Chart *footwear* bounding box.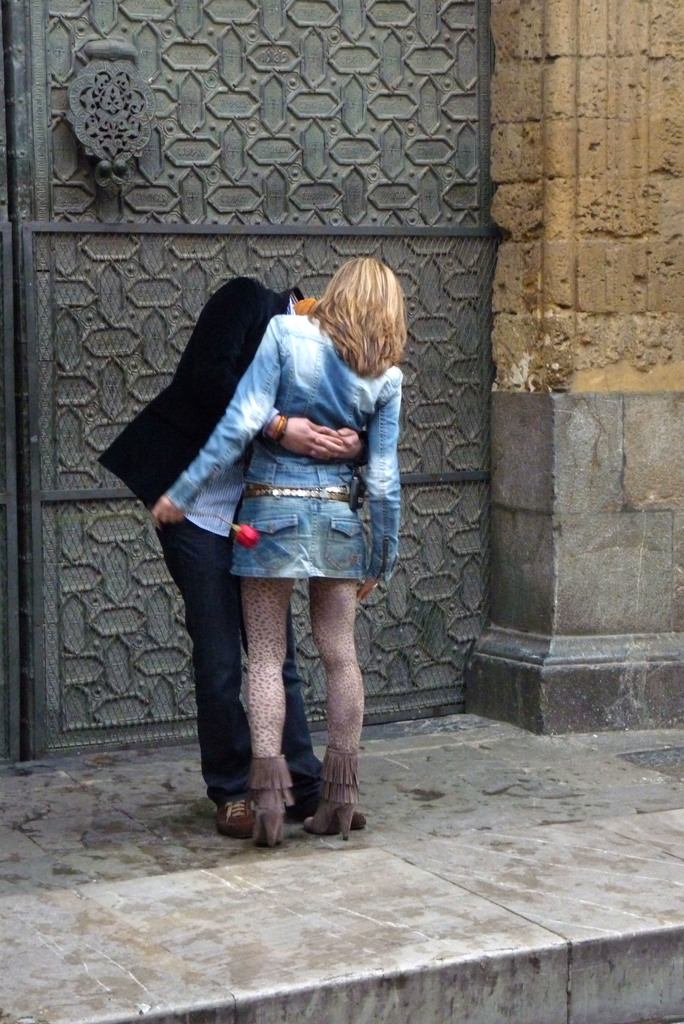
Charted: box(208, 797, 253, 846).
